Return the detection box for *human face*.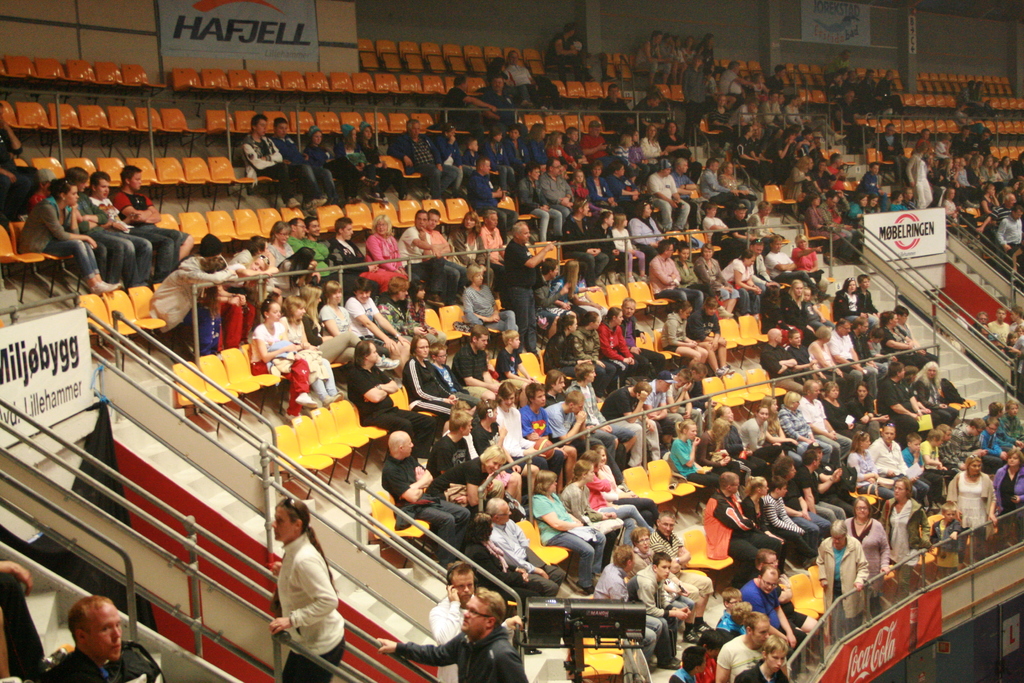
box(746, 257, 754, 267).
